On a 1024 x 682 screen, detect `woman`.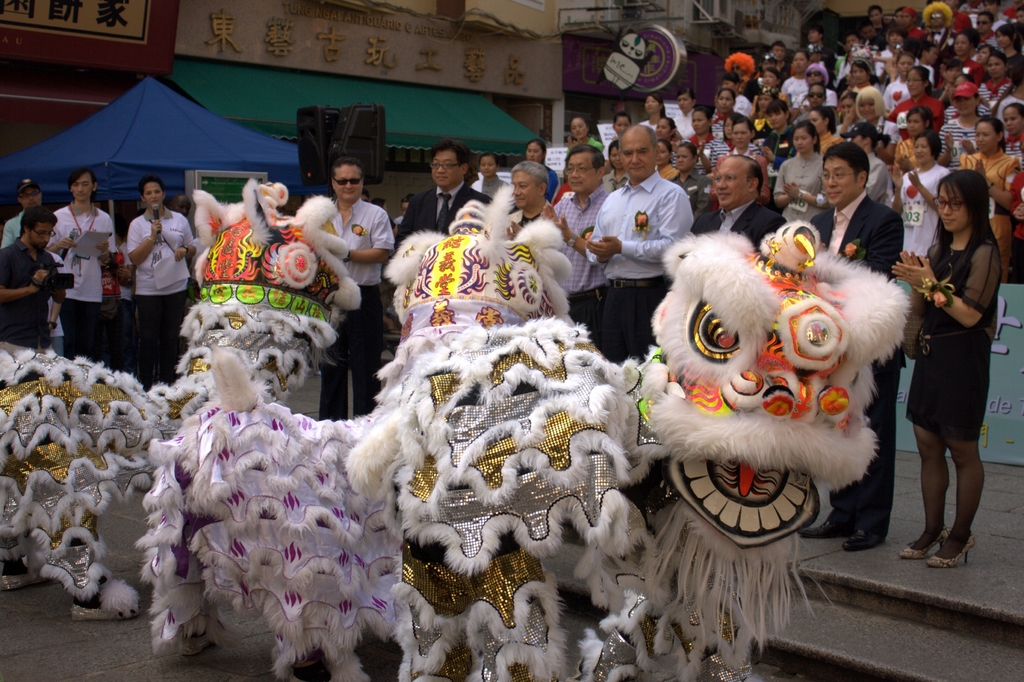
837/95/858/144.
